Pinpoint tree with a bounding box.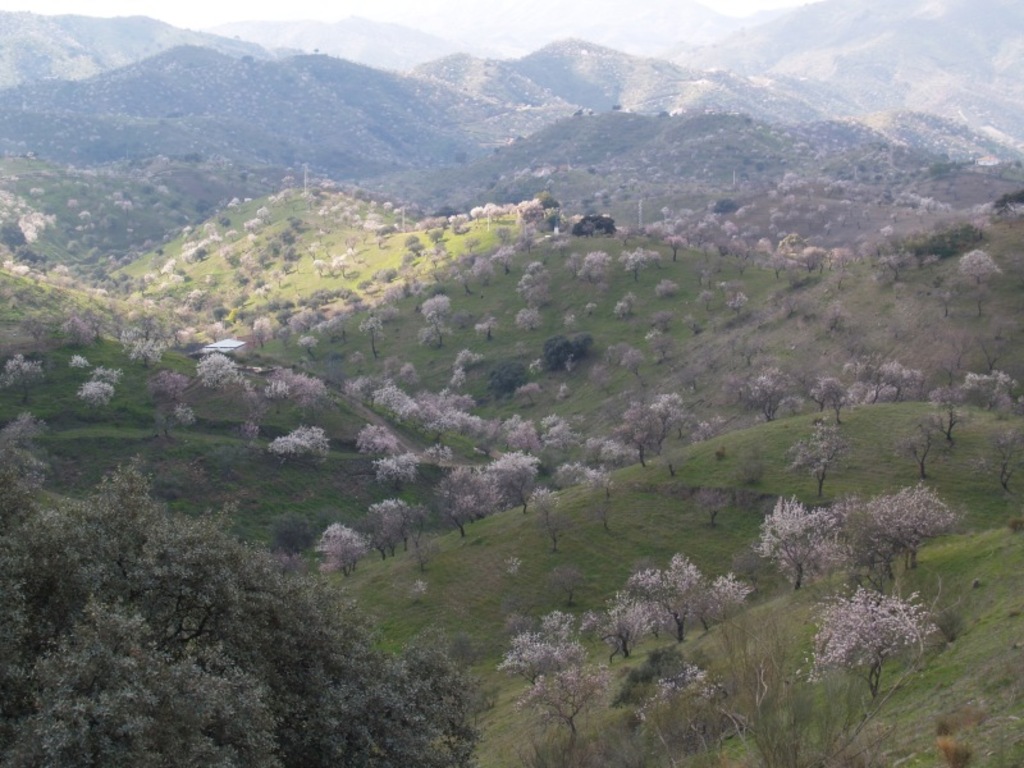
790, 572, 960, 700.
